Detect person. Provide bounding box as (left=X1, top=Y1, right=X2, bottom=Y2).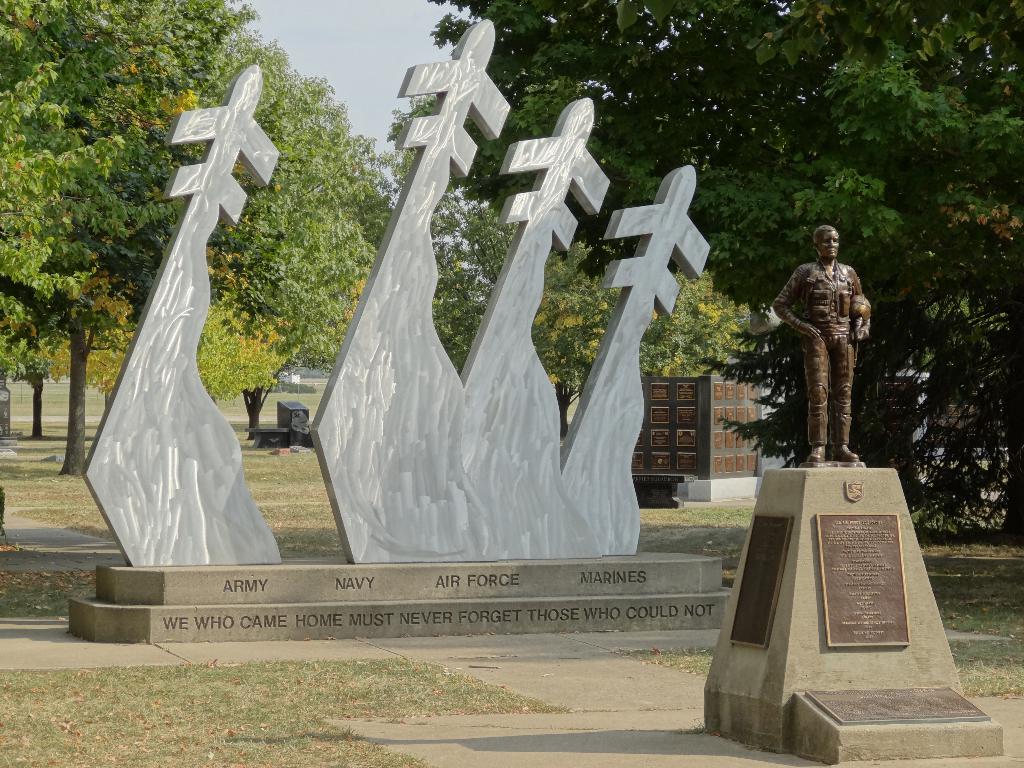
(left=759, top=220, right=879, bottom=490).
